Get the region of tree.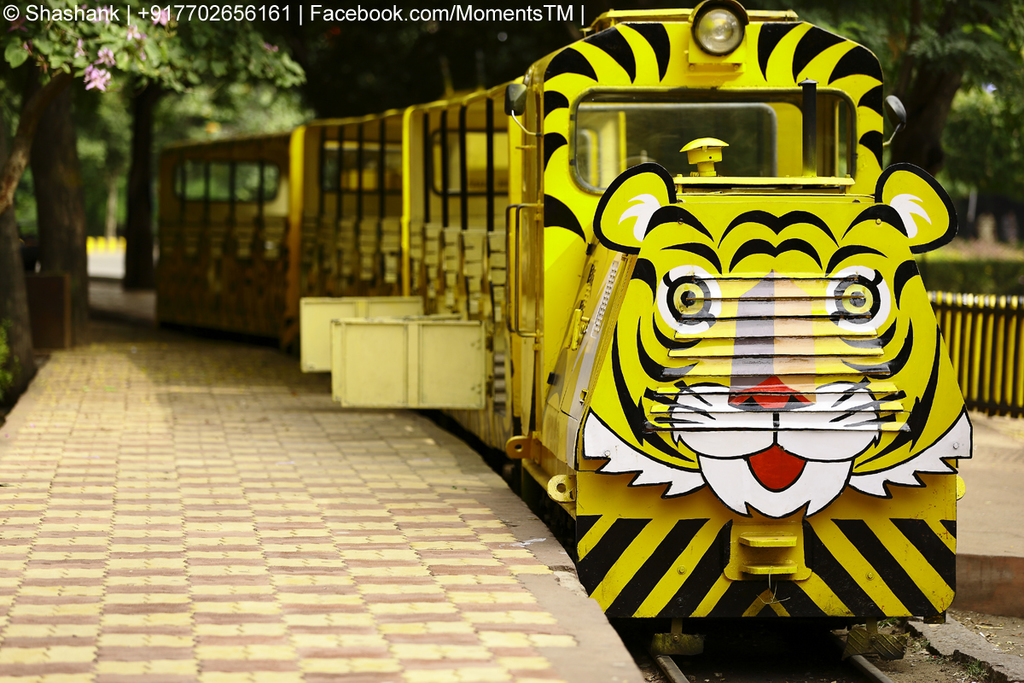
detection(61, 0, 329, 232).
